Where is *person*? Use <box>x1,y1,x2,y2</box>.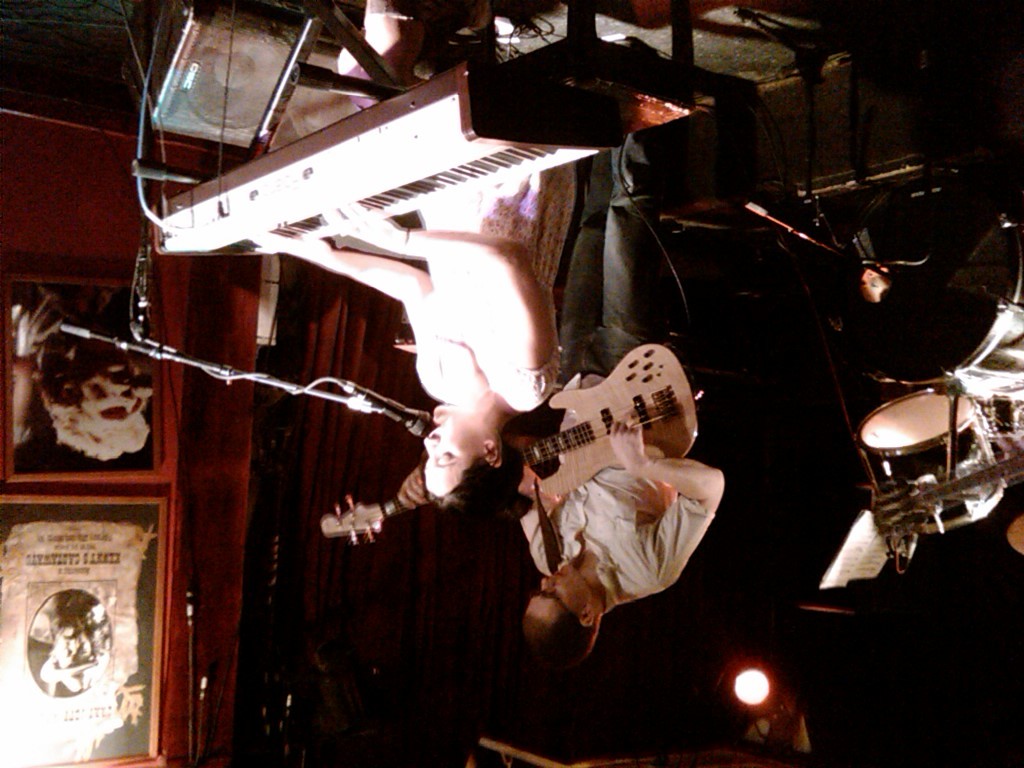
<box>519,142,727,674</box>.
